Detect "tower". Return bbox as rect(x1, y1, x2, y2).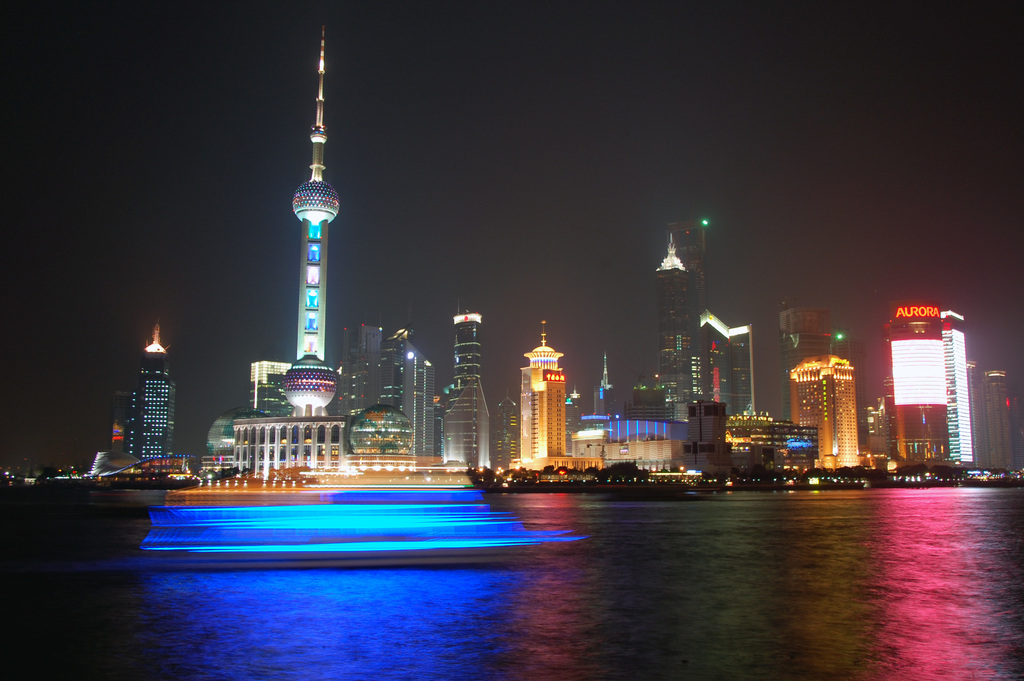
rect(255, 60, 346, 400).
